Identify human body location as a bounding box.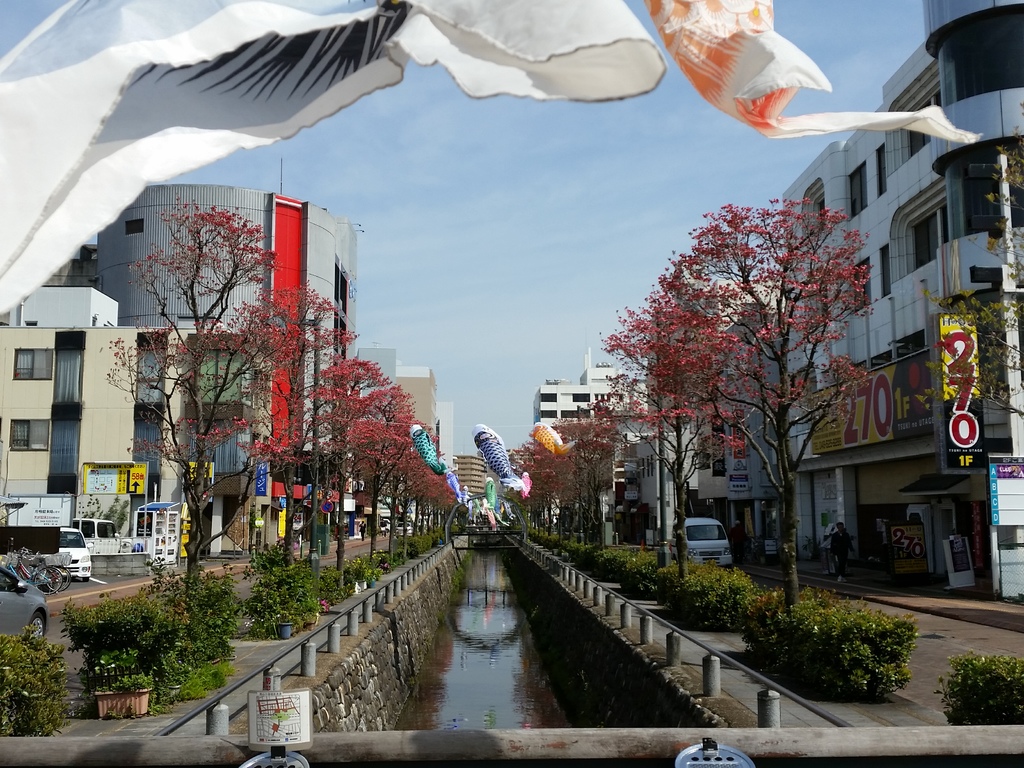
x1=828, y1=524, x2=858, y2=580.
